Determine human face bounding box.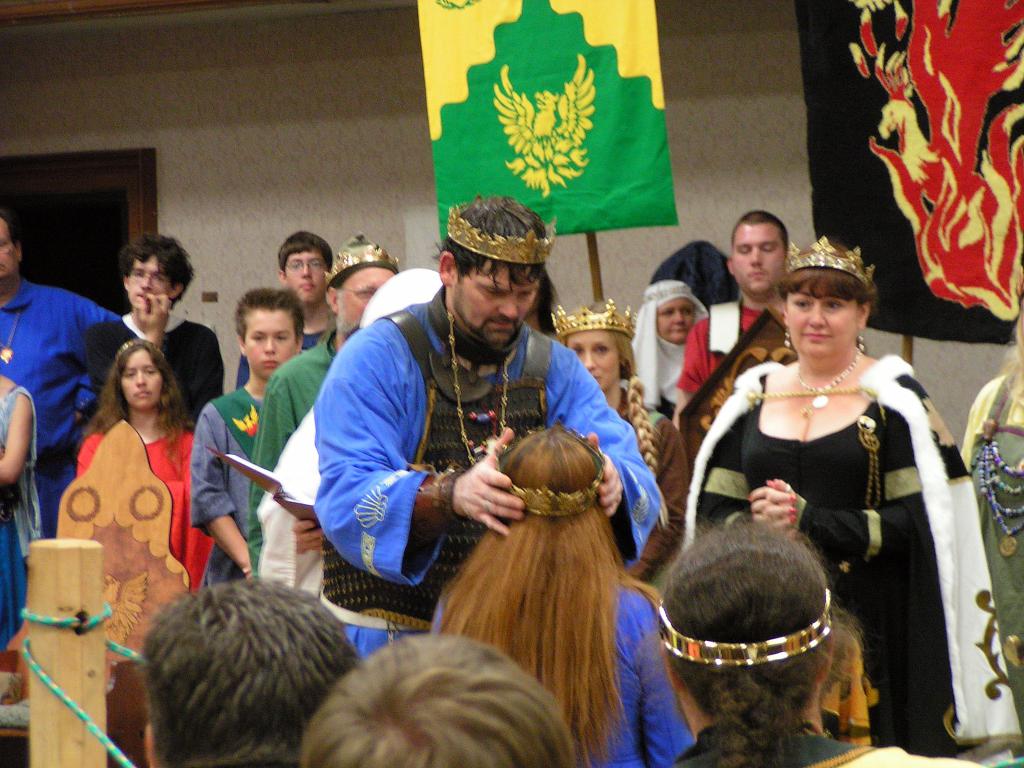
Determined: 122/348/165/406.
